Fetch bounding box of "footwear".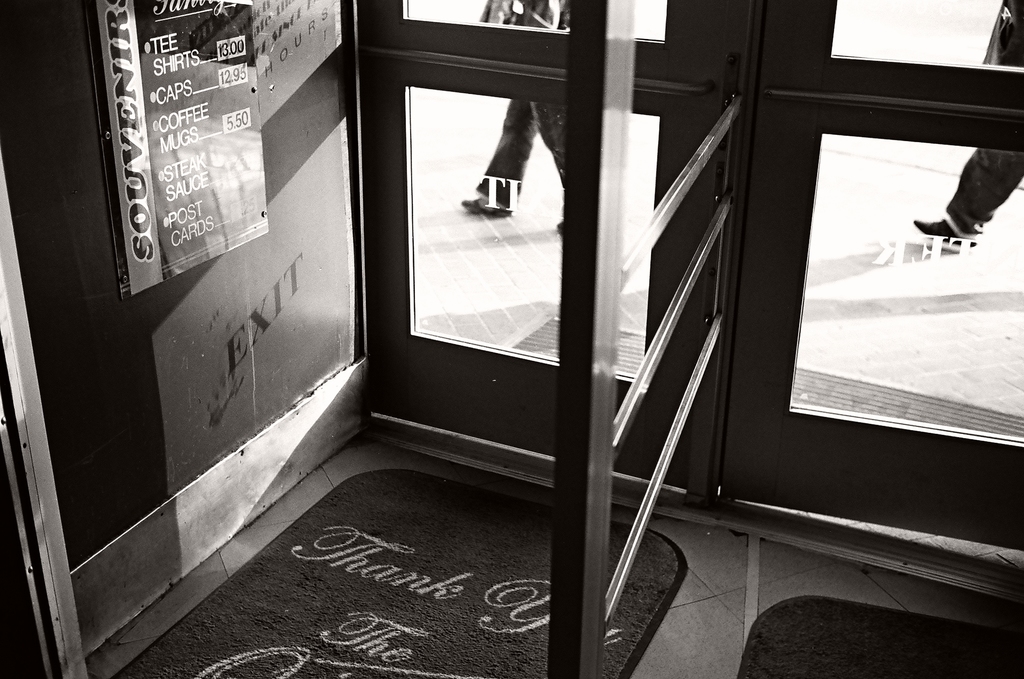
Bbox: l=925, t=179, r=1006, b=249.
